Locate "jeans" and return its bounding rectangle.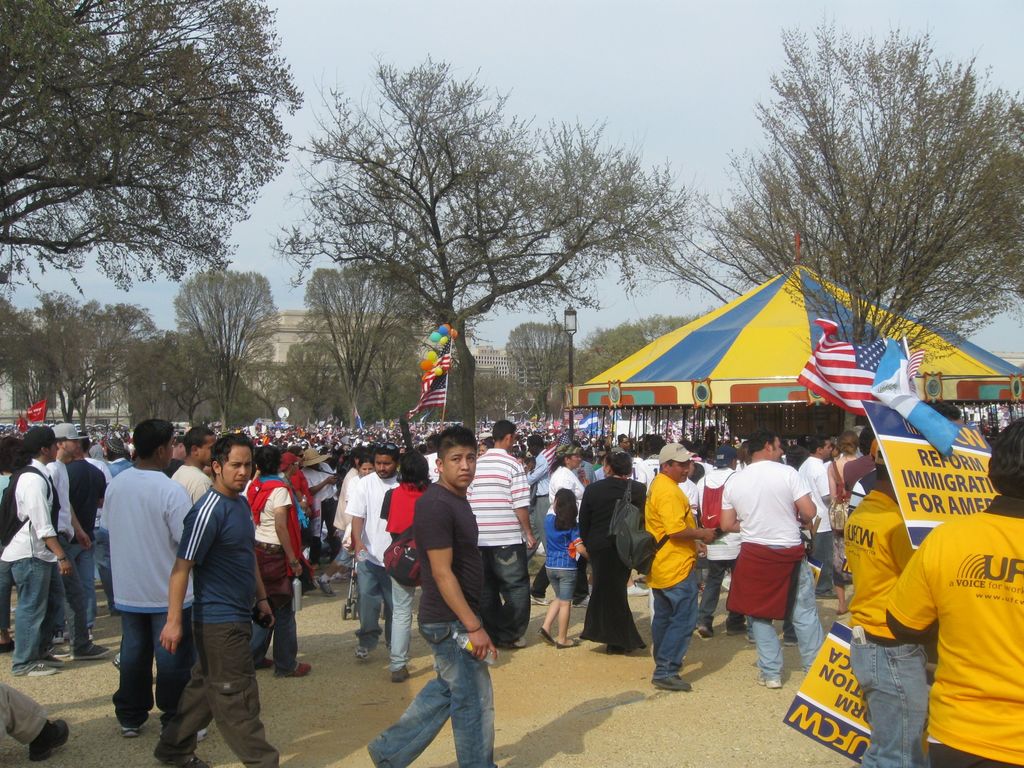
detection(70, 540, 102, 627).
